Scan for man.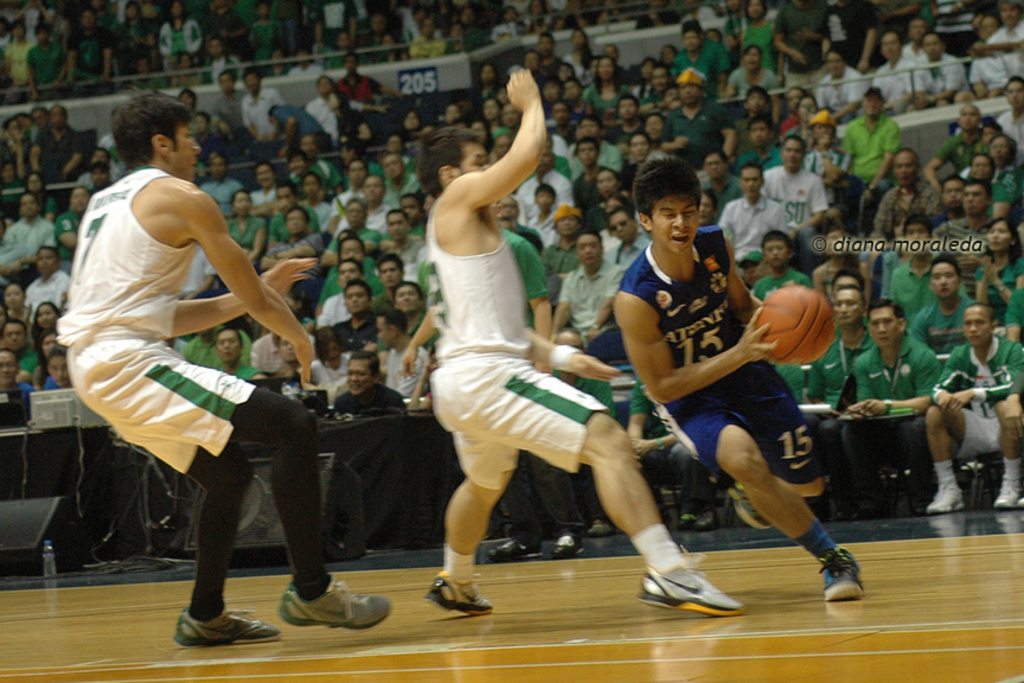
Scan result: {"x1": 661, "y1": 70, "x2": 732, "y2": 158}.
